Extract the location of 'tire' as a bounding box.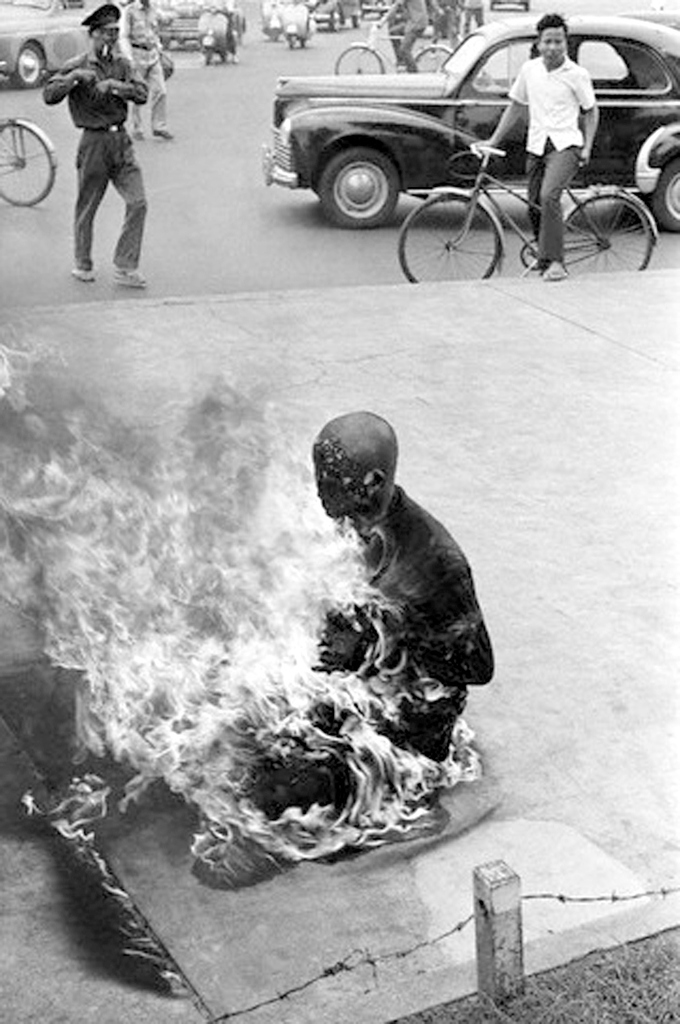
pyautogui.locateOnScreen(394, 195, 506, 290).
